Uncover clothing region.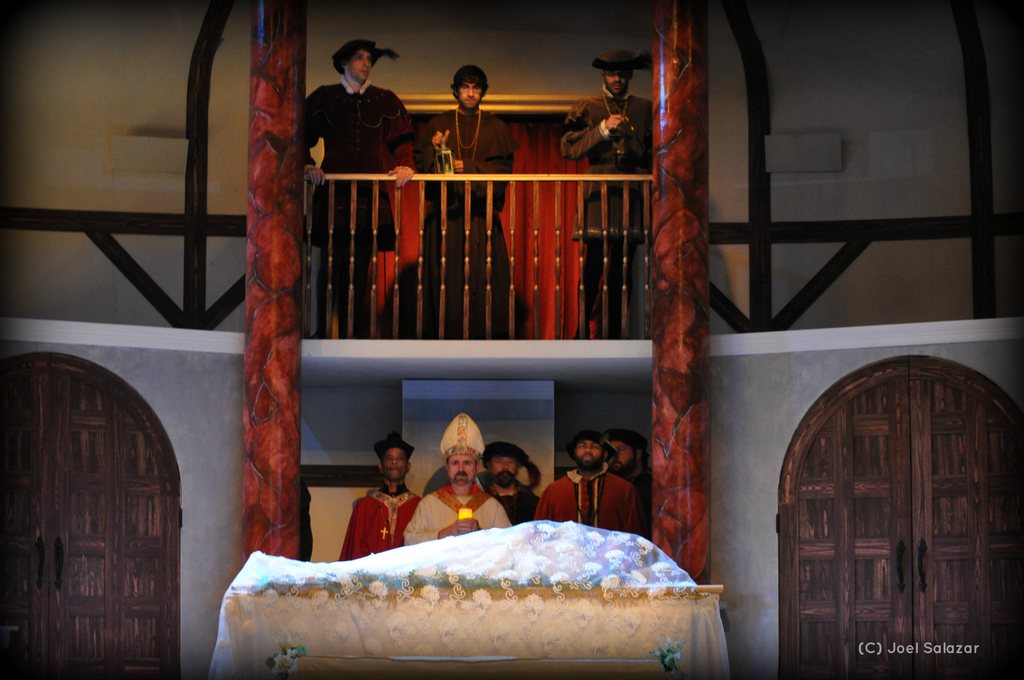
Uncovered: [left=415, top=110, right=504, bottom=324].
